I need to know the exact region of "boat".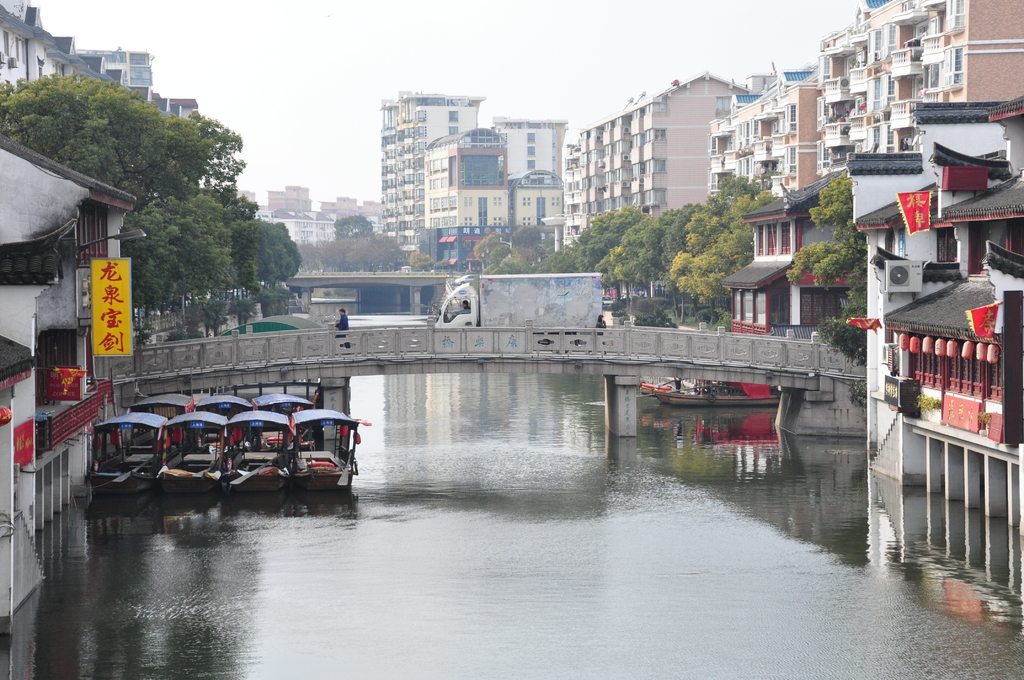
Region: <box>251,392,318,418</box>.
